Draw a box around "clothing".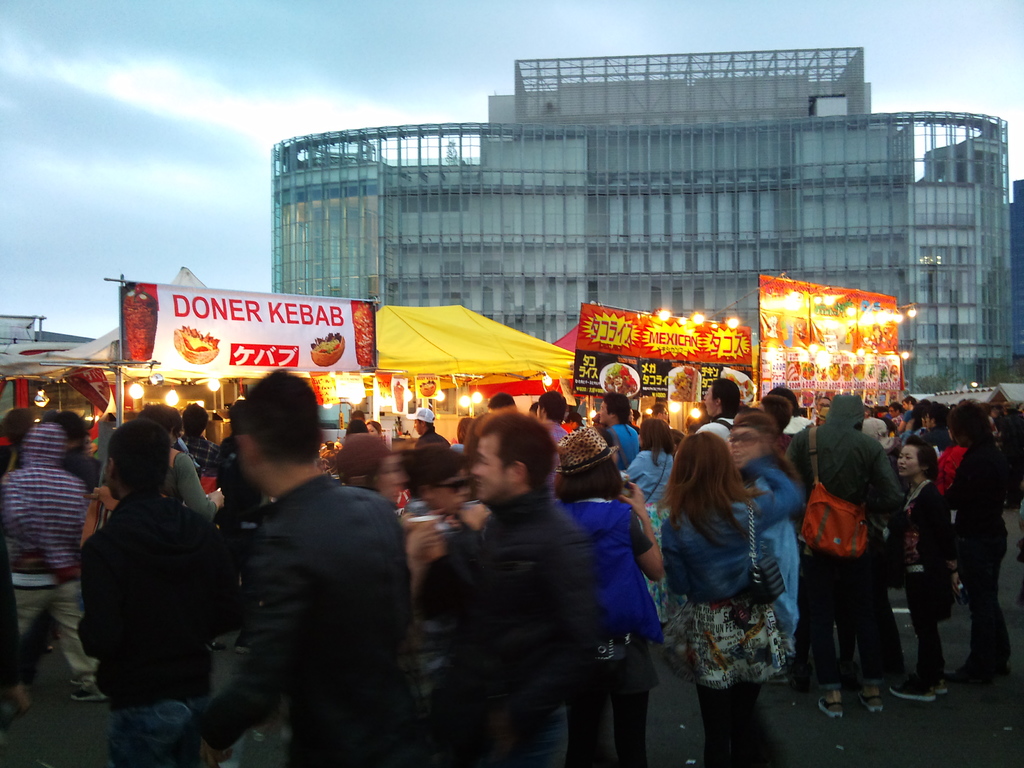
[793, 392, 909, 692].
